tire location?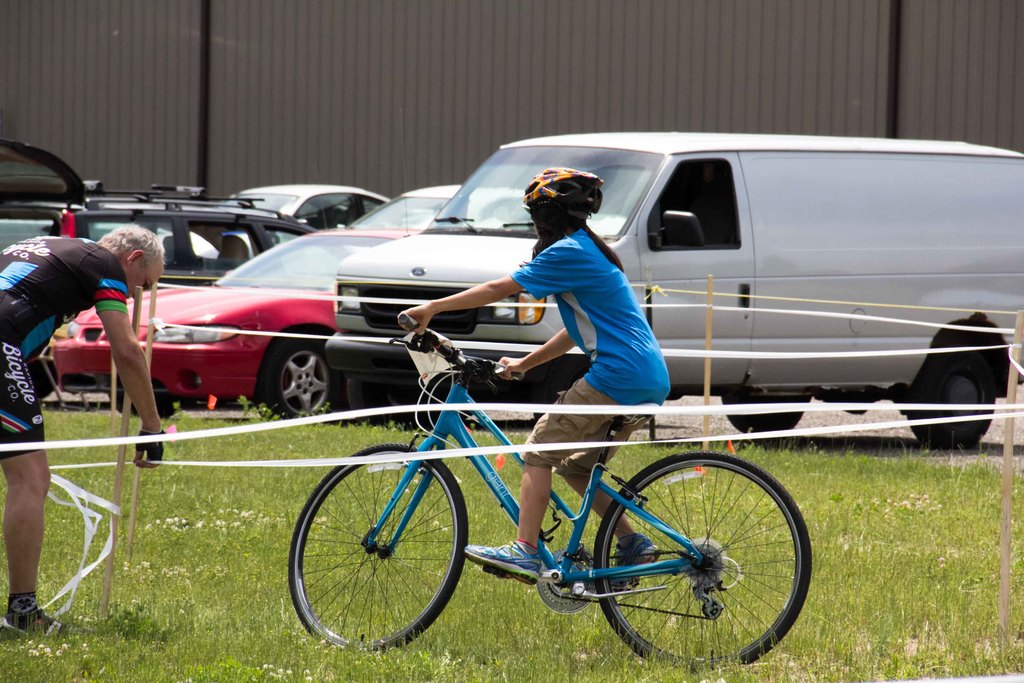
(x1=595, y1=445, x2=814, y2=670)
